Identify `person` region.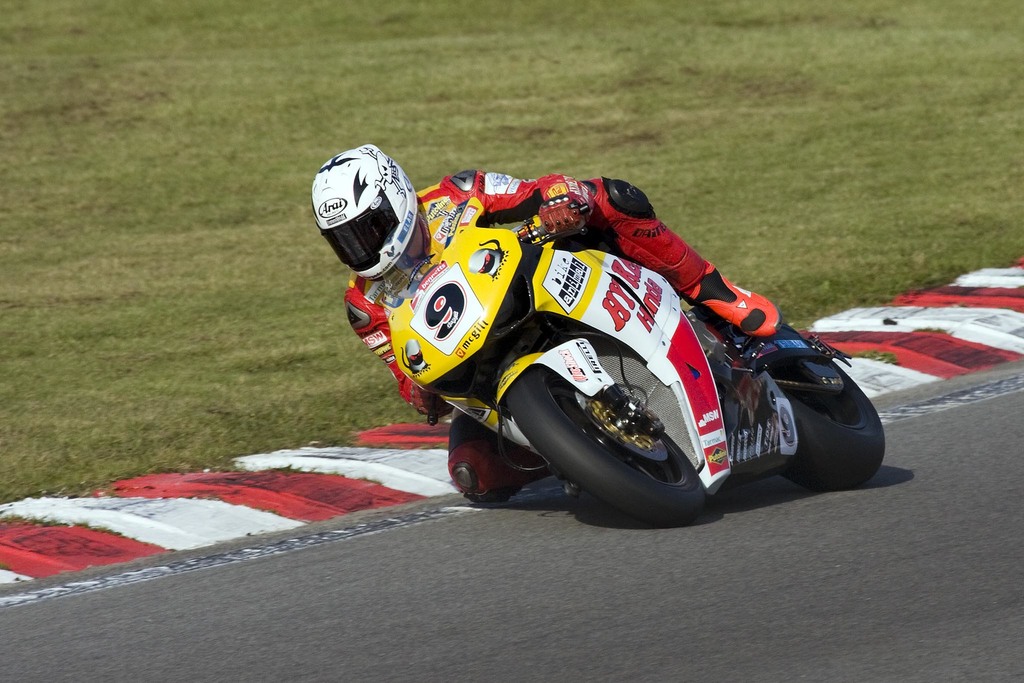
Region: box(310, 140, 784, 503).
